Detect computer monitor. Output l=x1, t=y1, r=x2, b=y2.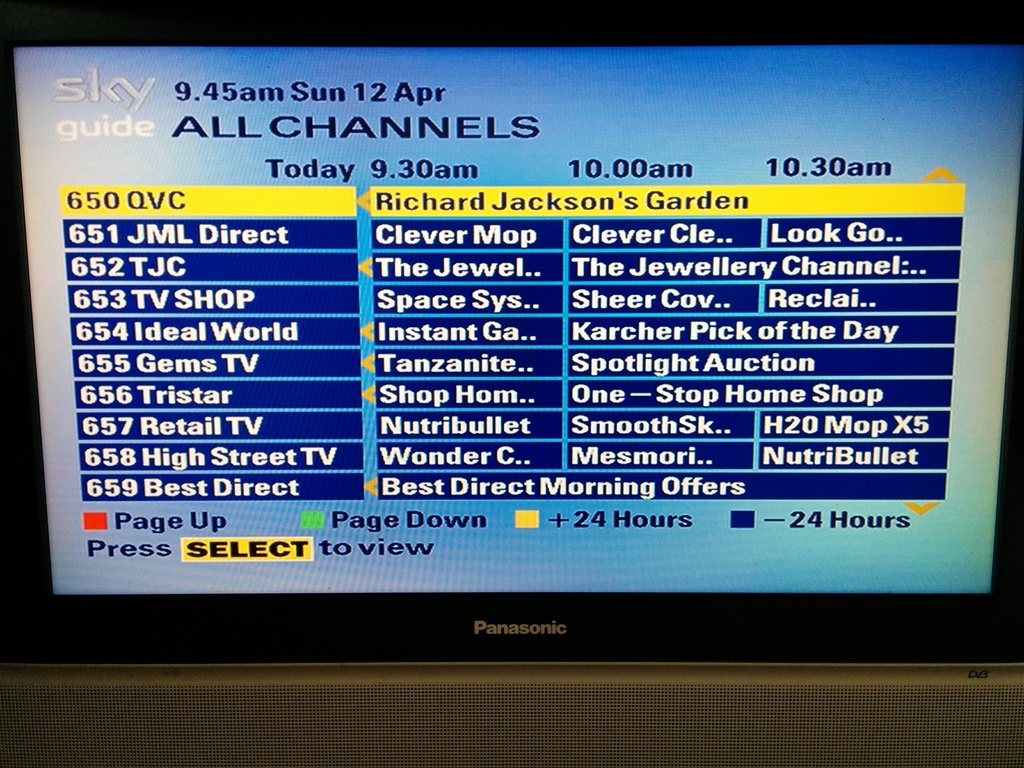
l=0, t=0, r=1023, b=668.
